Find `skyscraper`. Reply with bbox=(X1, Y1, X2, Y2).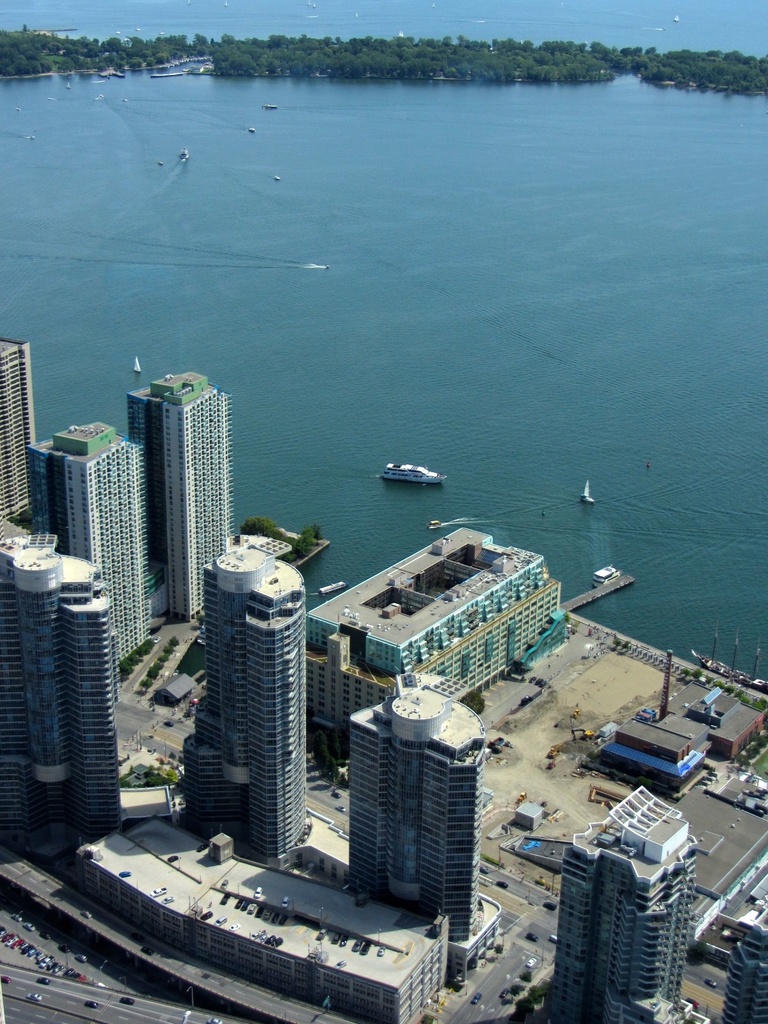
bbox=(724, 892, 767, 1023).
